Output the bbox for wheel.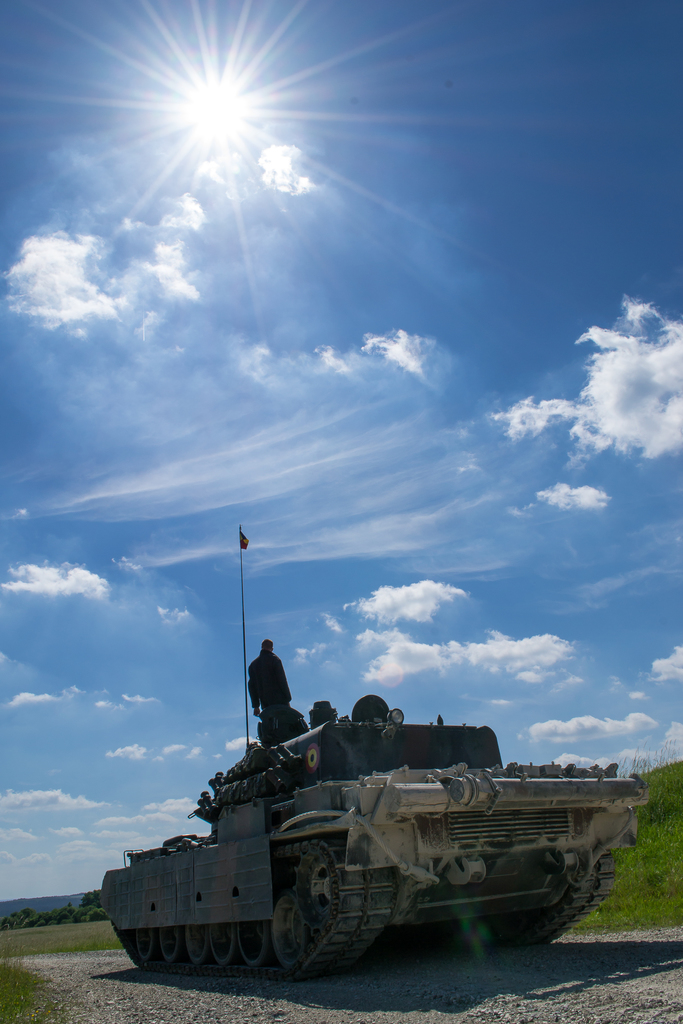
{"x1": 184, "y1": 925, "x2": 208, "y2": 960}.
